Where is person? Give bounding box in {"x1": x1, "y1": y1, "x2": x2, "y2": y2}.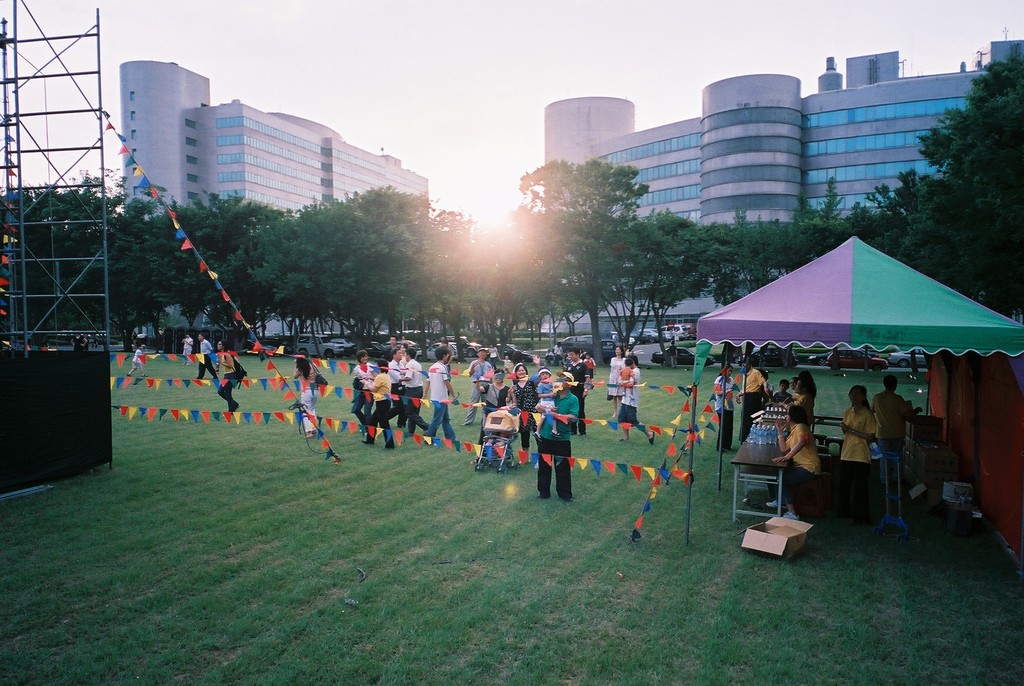
{"x1": 296, "y1": 354, "x2": 315, "y2": 427}.
